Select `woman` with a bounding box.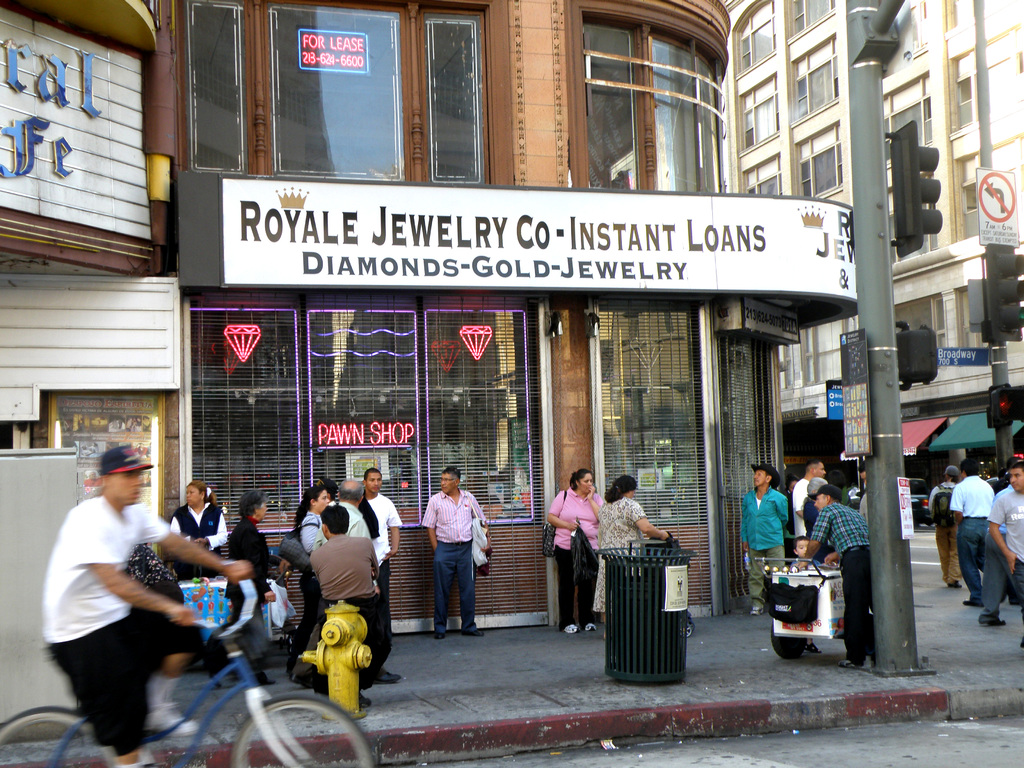
bbox=[592, 476, 673, 639].
